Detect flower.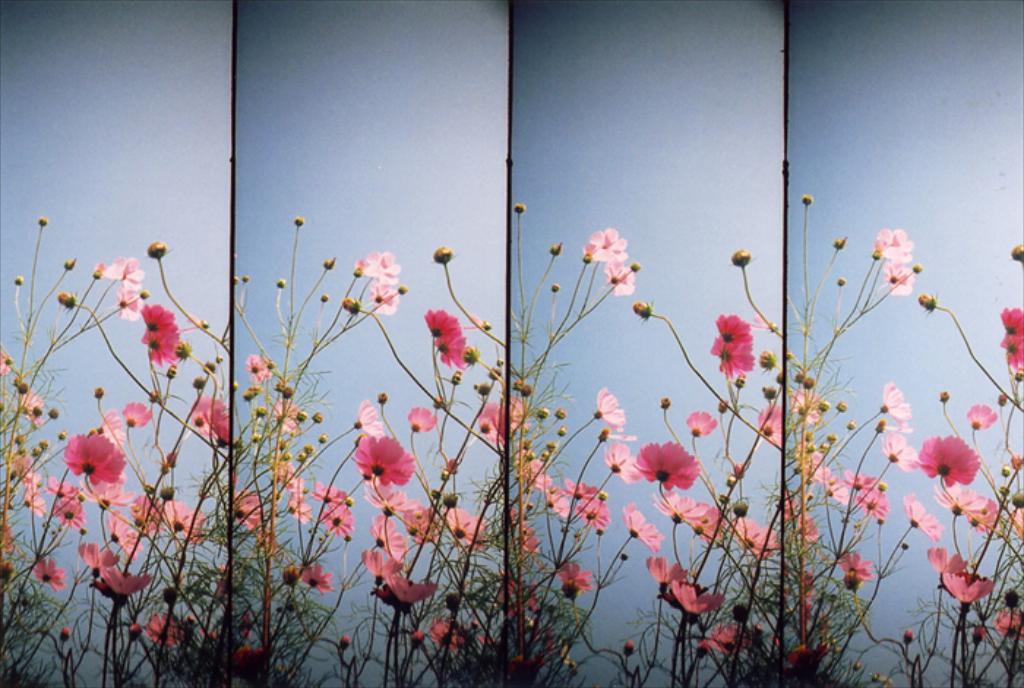
Detected at BBox(1008, 490, 1023, 505).
